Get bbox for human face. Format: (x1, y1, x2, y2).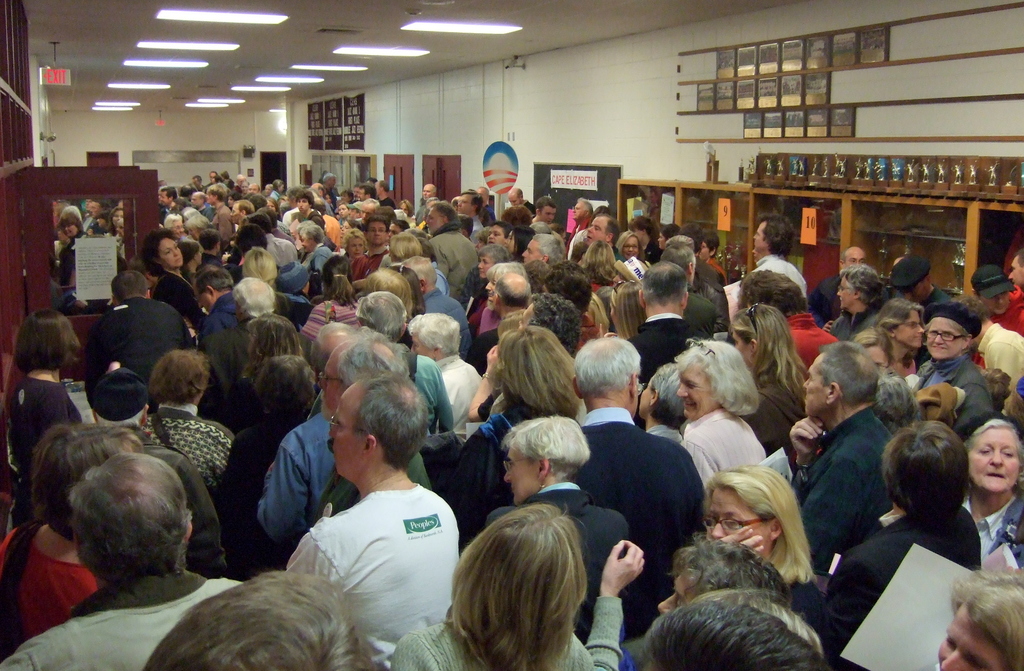
(478, 252, 495, 279).
